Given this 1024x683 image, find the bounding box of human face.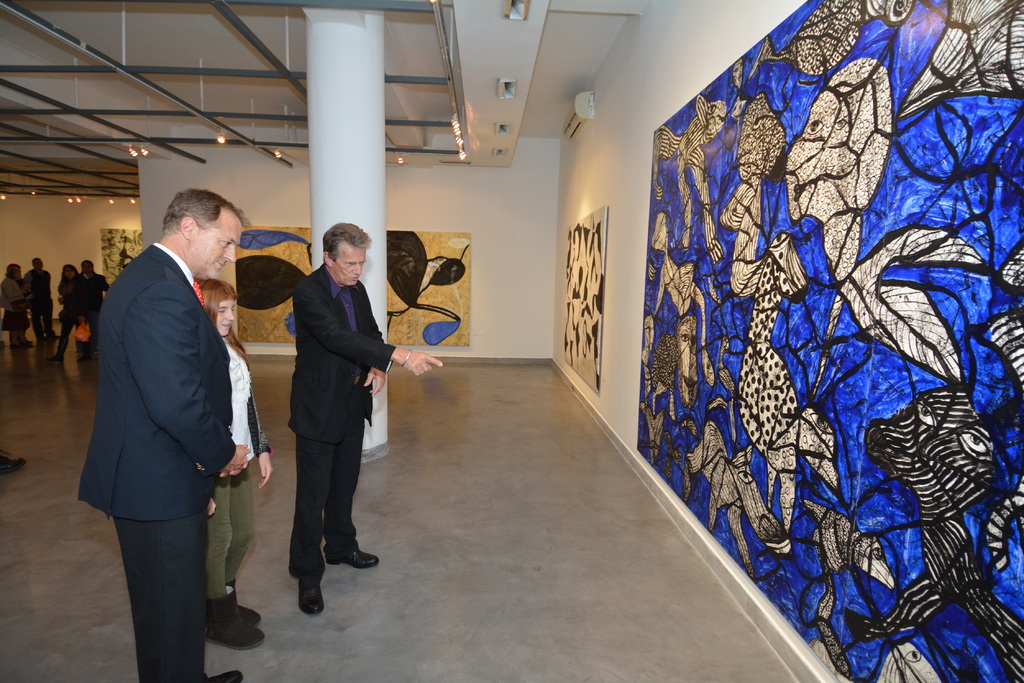
{"left": 337, "top": 248, "right": 365, "bottom": 284}.
